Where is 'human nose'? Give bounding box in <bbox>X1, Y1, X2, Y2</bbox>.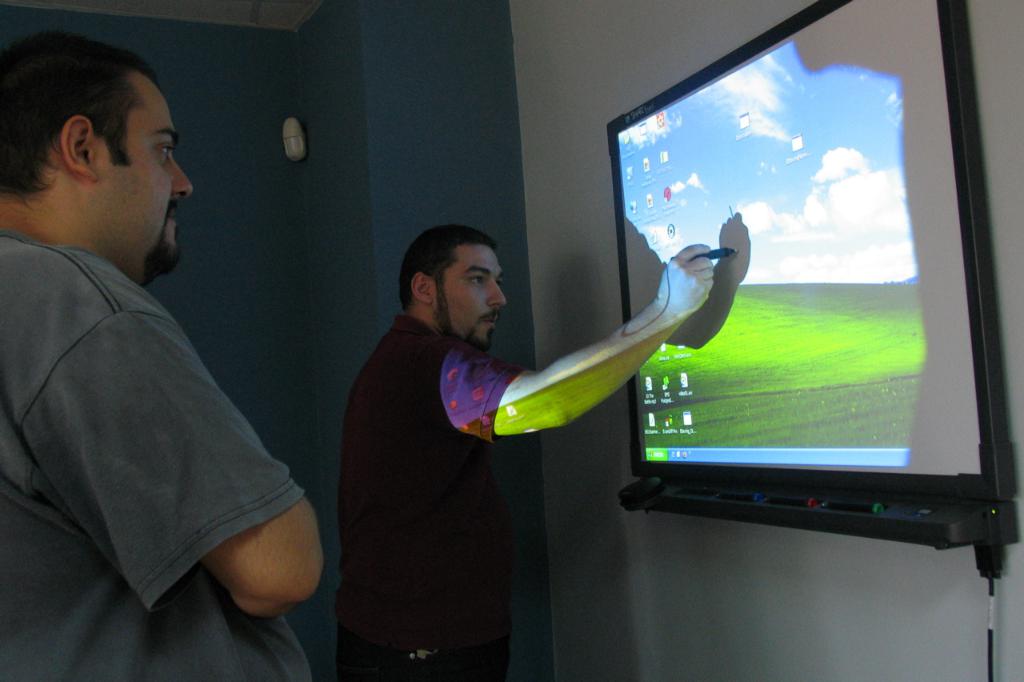
<bbox>174, 156, 193, 199</bbox>.
